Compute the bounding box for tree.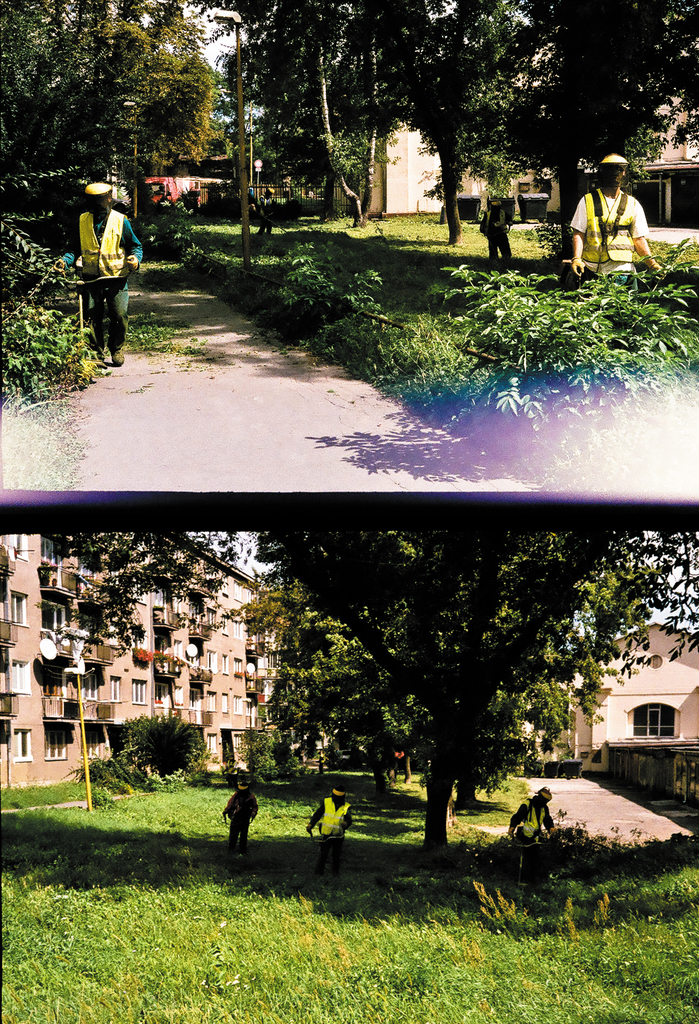
[119, 706, 218, 790].
